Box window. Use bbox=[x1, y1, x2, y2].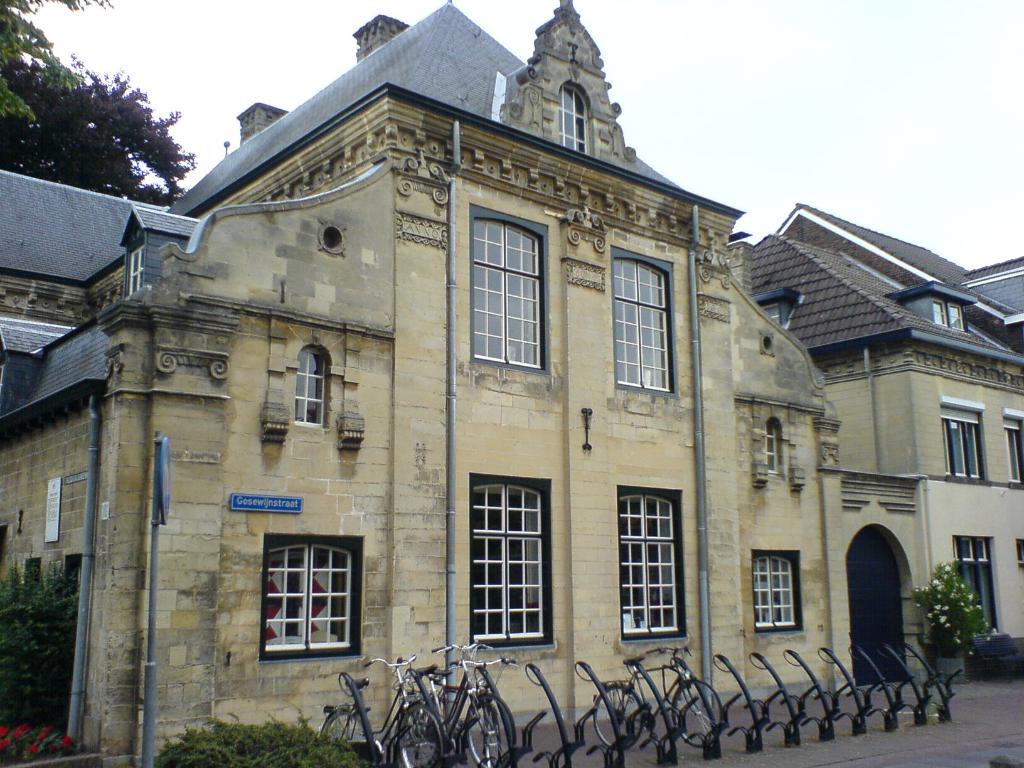
bbox=[474, 486, 542, 644].
